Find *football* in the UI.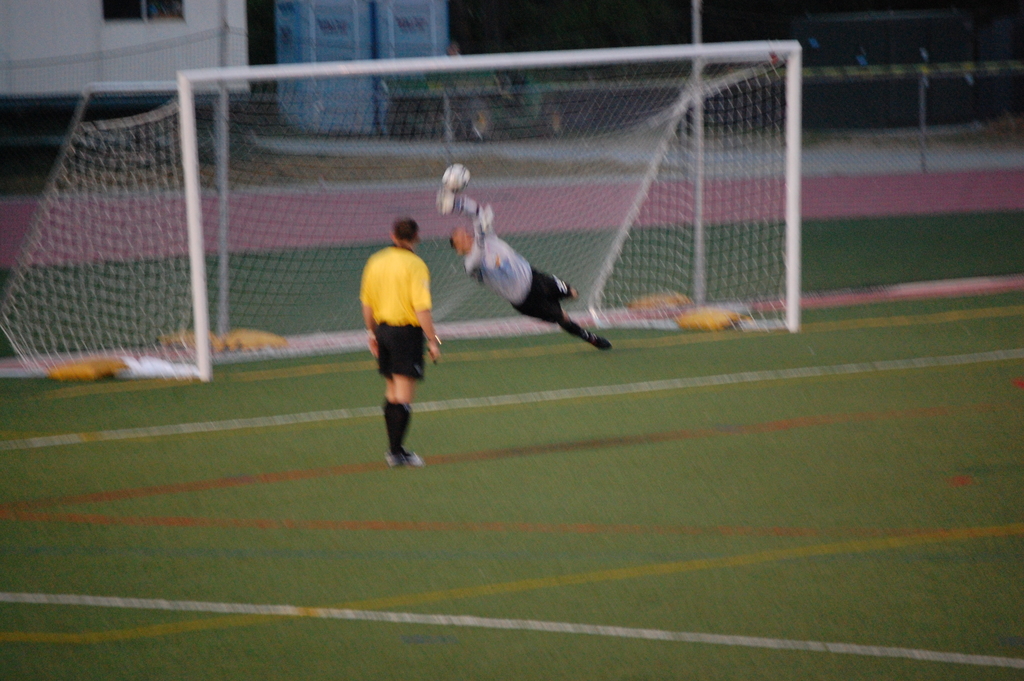
UI element at x1=445 y1=163 x2=470 y2=193.
